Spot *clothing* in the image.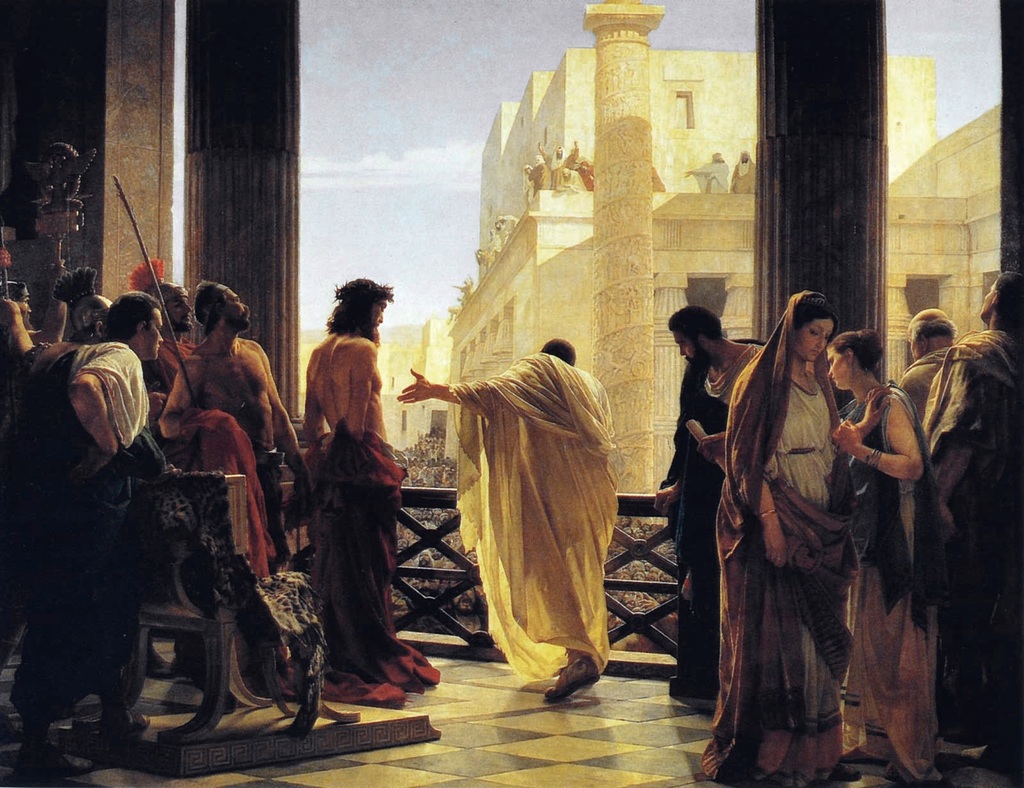
*clothing* found at select_region(663, 337, 776, 698).
